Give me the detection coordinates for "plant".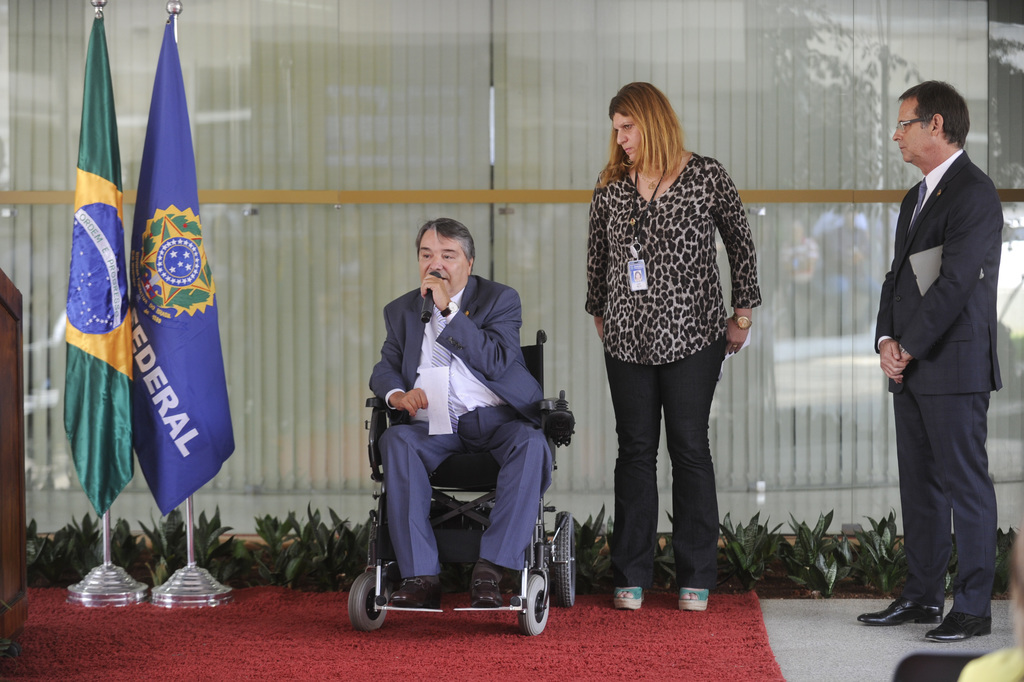
142,552,183,592.
